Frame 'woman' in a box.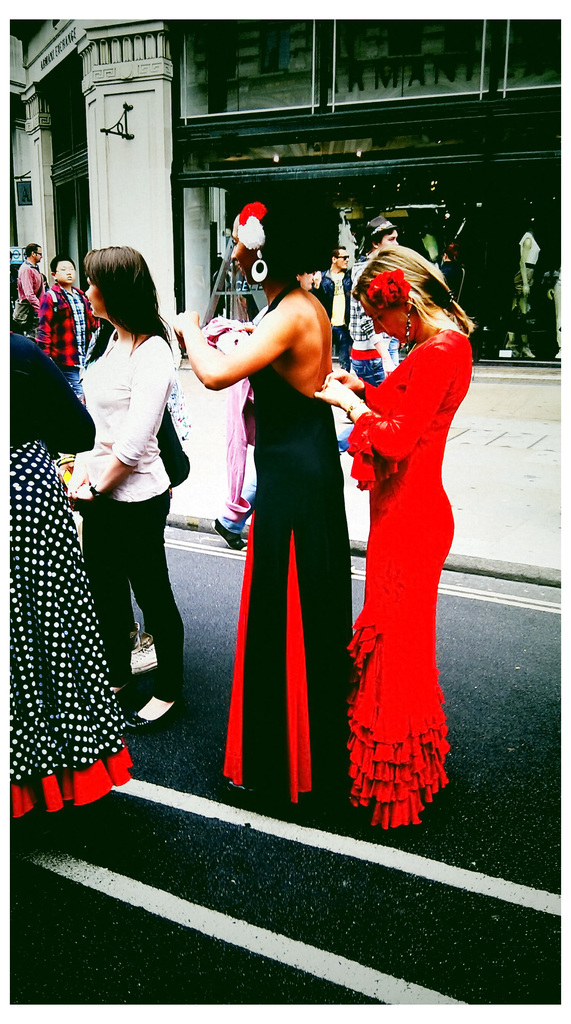
x1=501 y1=227 x2=540 y2=362.
